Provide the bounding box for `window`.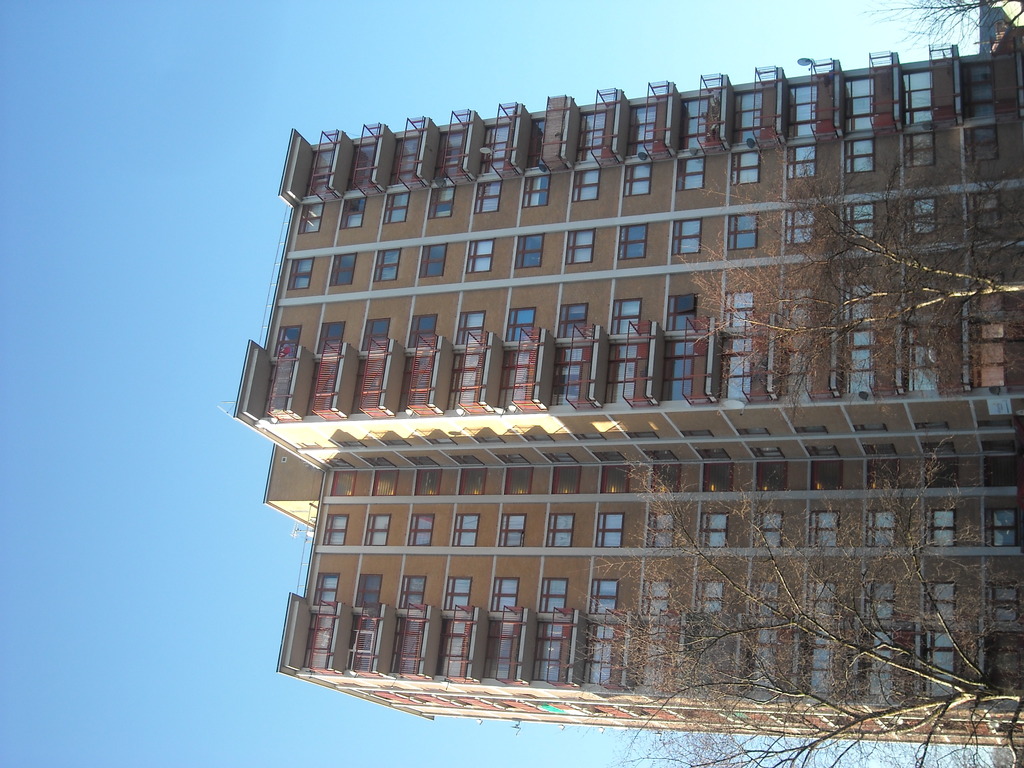
[596,511,624,547].
